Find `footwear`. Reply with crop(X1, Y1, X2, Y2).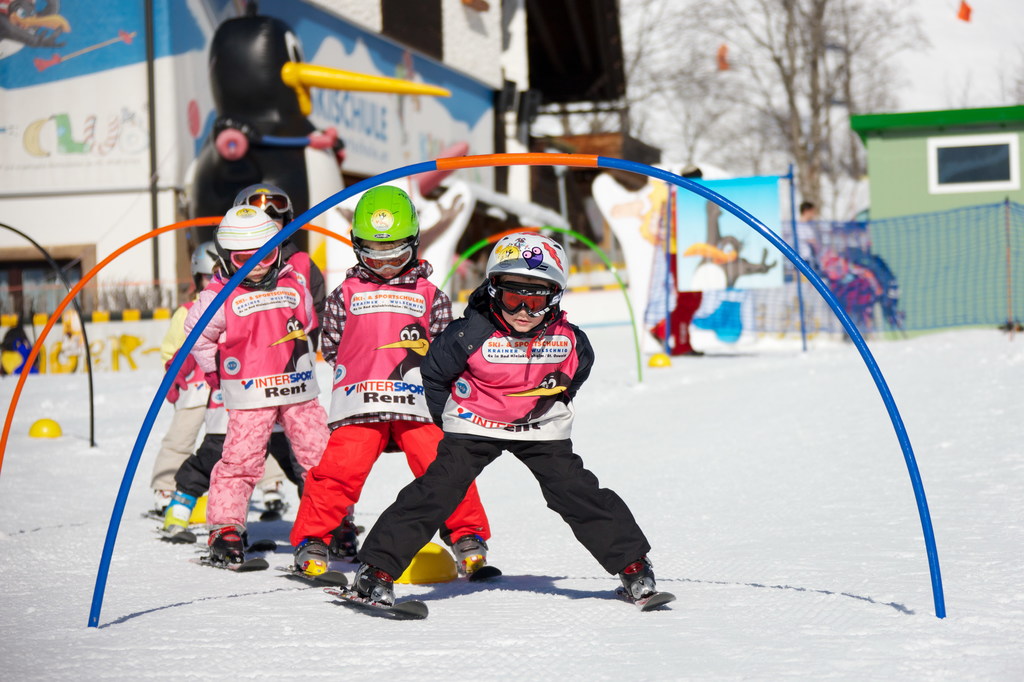
crop(347, 557, 392, 611).
